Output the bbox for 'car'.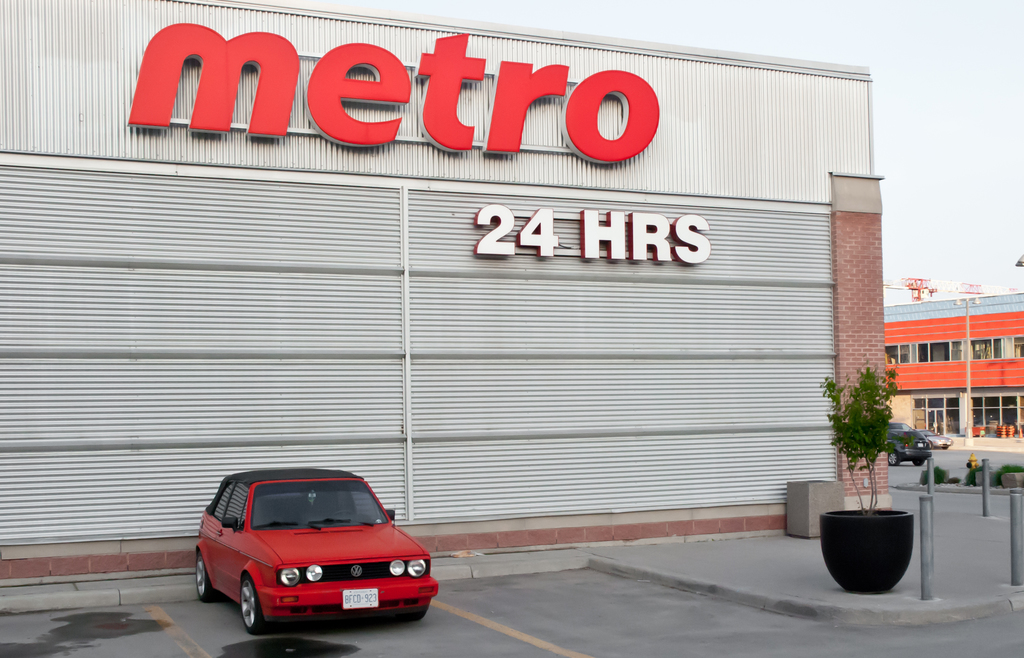
rect(887, 429, 932, 466).
